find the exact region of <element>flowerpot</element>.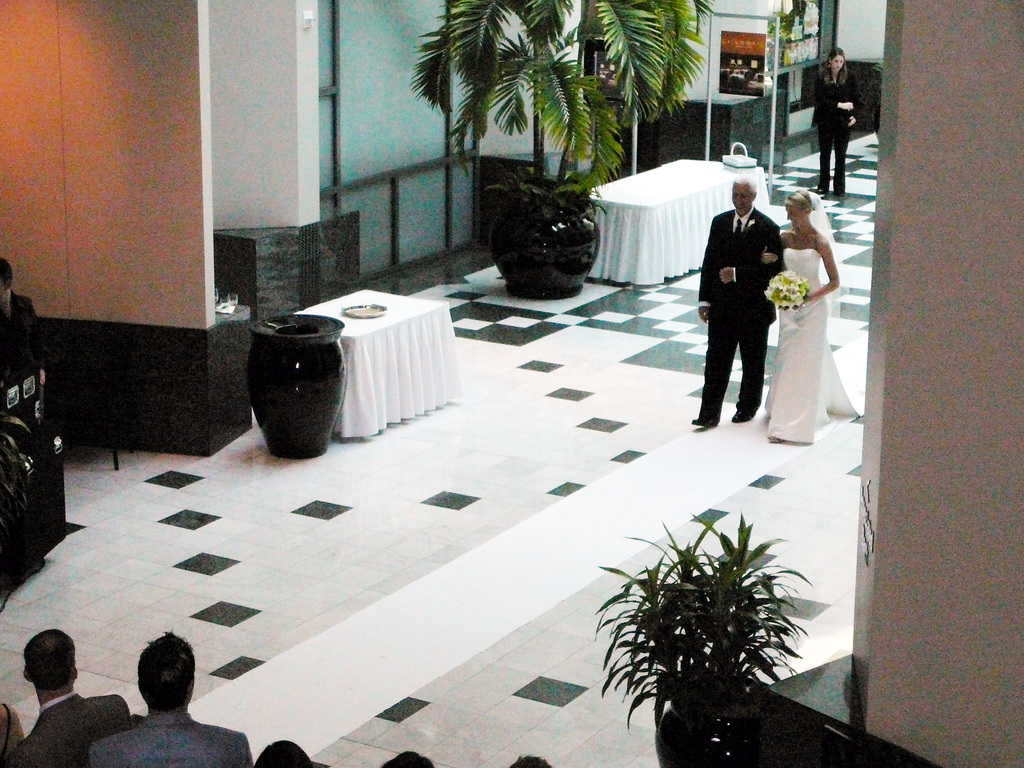
Exact region: 253:310:346:463.
